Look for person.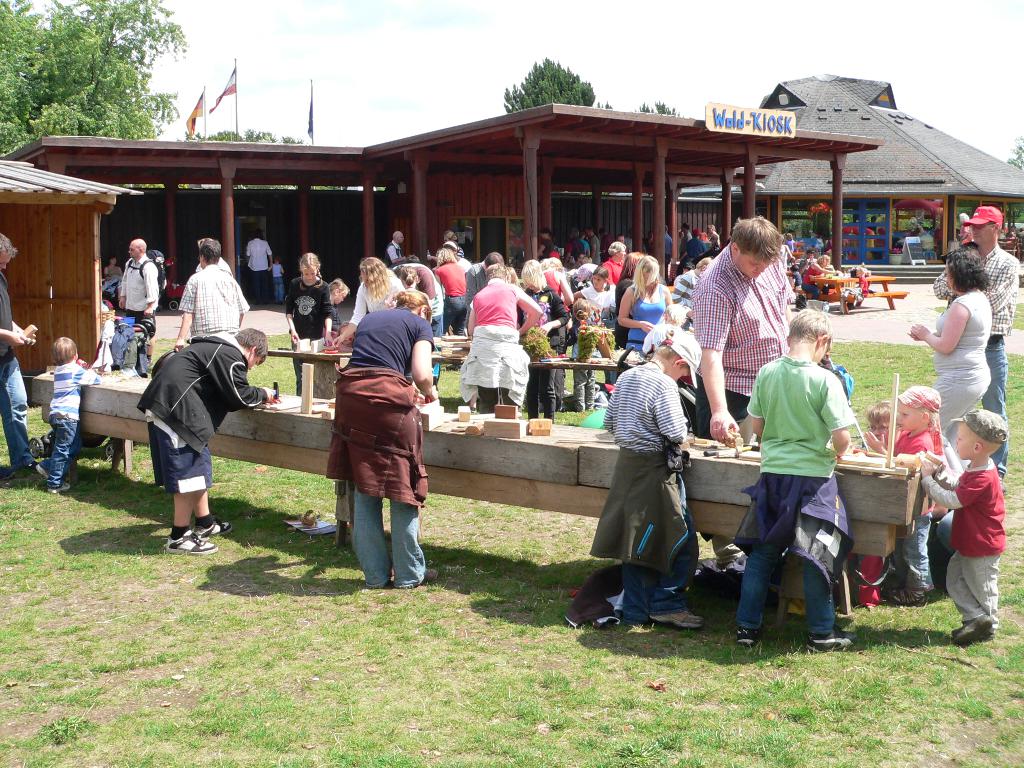
Found: [389,266,452,329].
